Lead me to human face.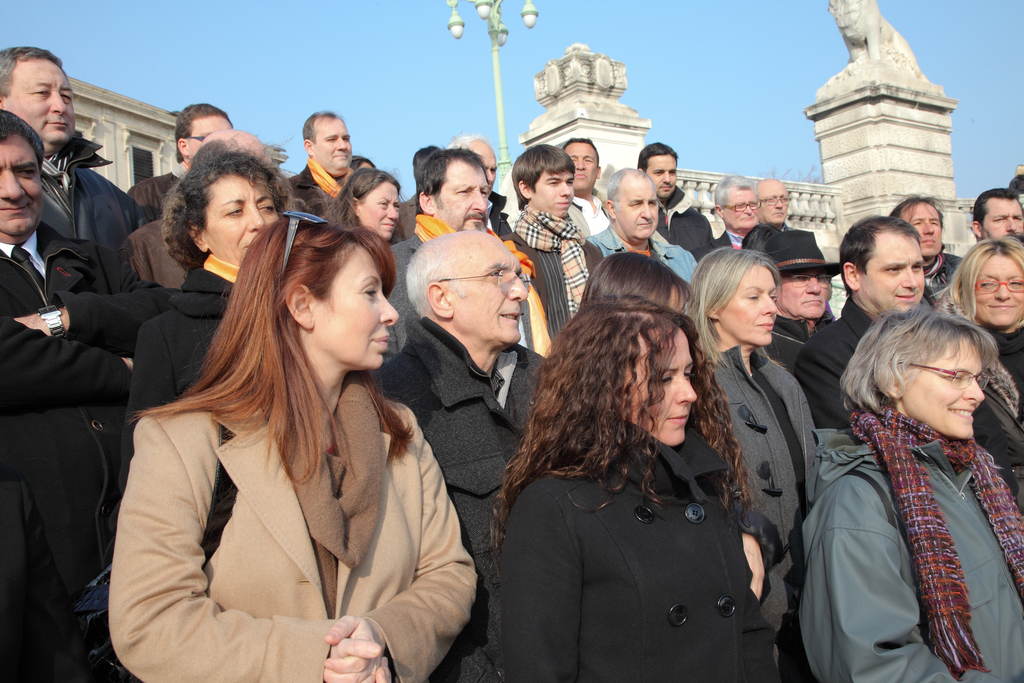
Lead to <bbox>647, 154, 676, 196</bbox>.
